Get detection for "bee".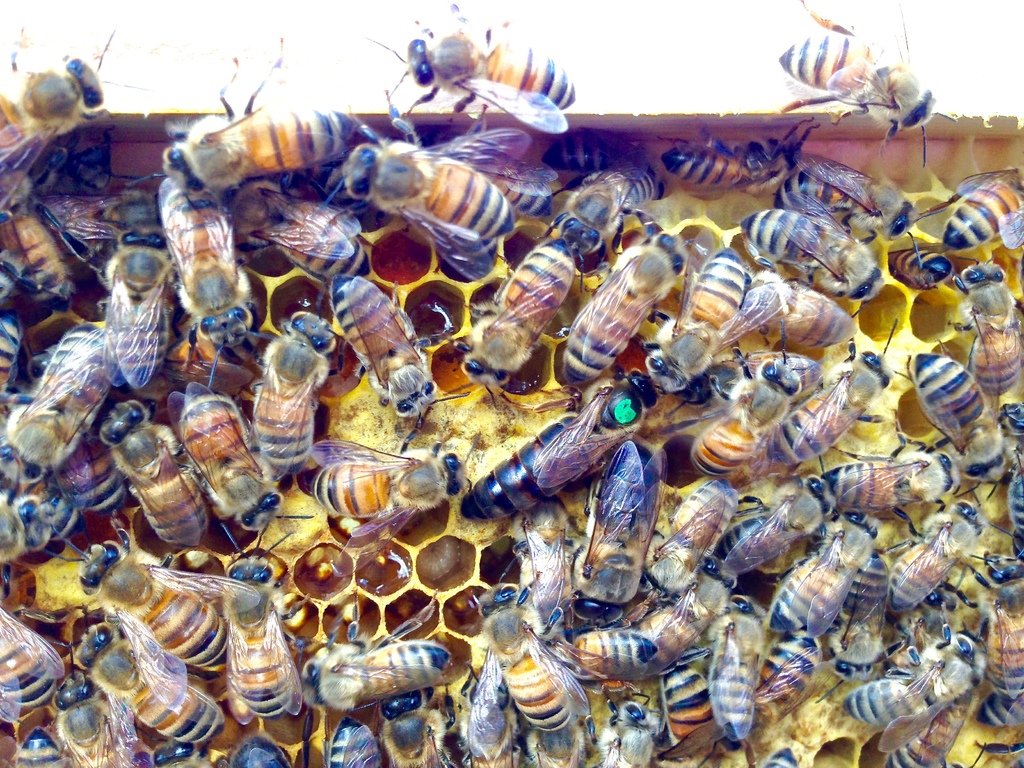
Detection: x1=0 y1=310 x2=32 y2=425.
